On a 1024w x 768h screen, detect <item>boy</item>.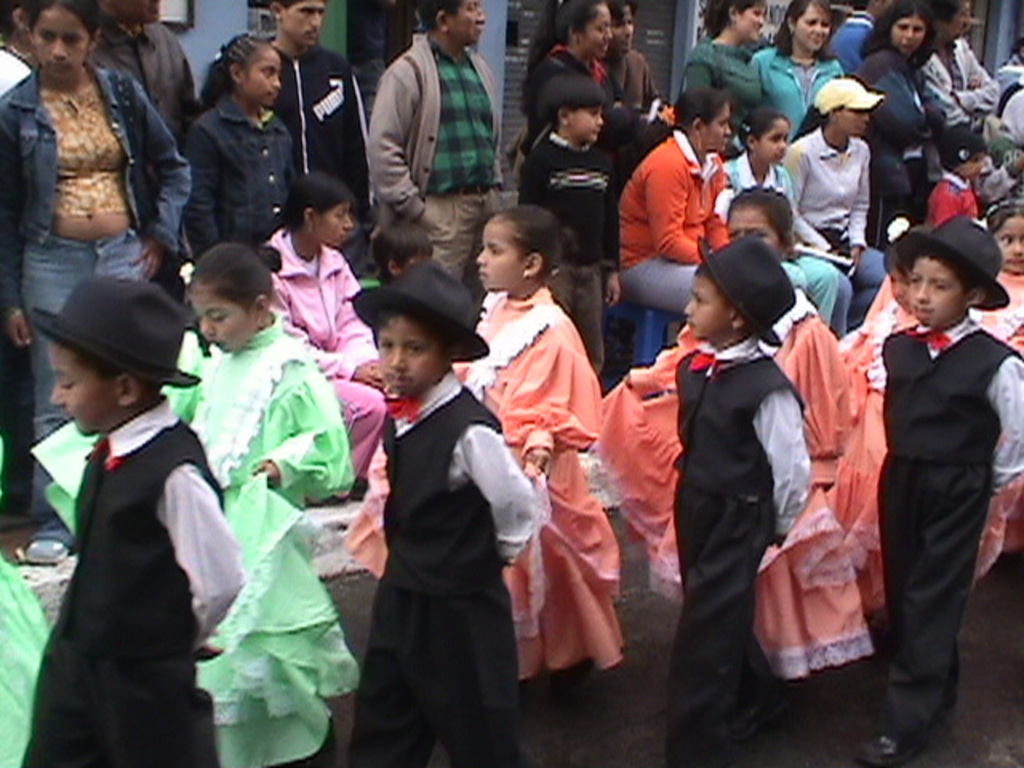
[771, 74, 894, 339].
